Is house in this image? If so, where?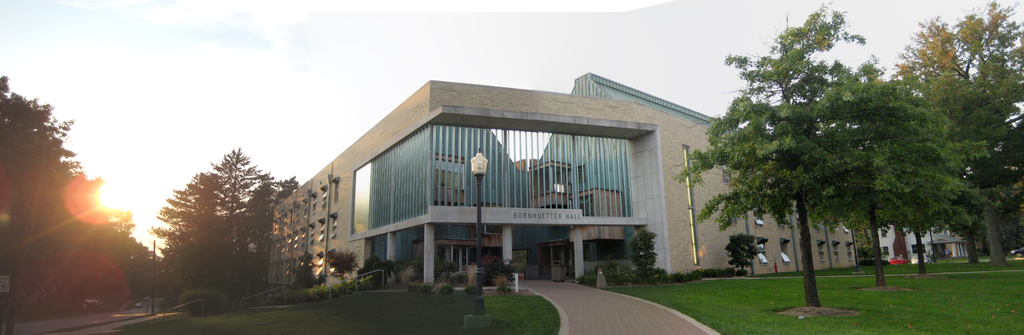
Yes, at Rect(874, 223, 968, 265).
